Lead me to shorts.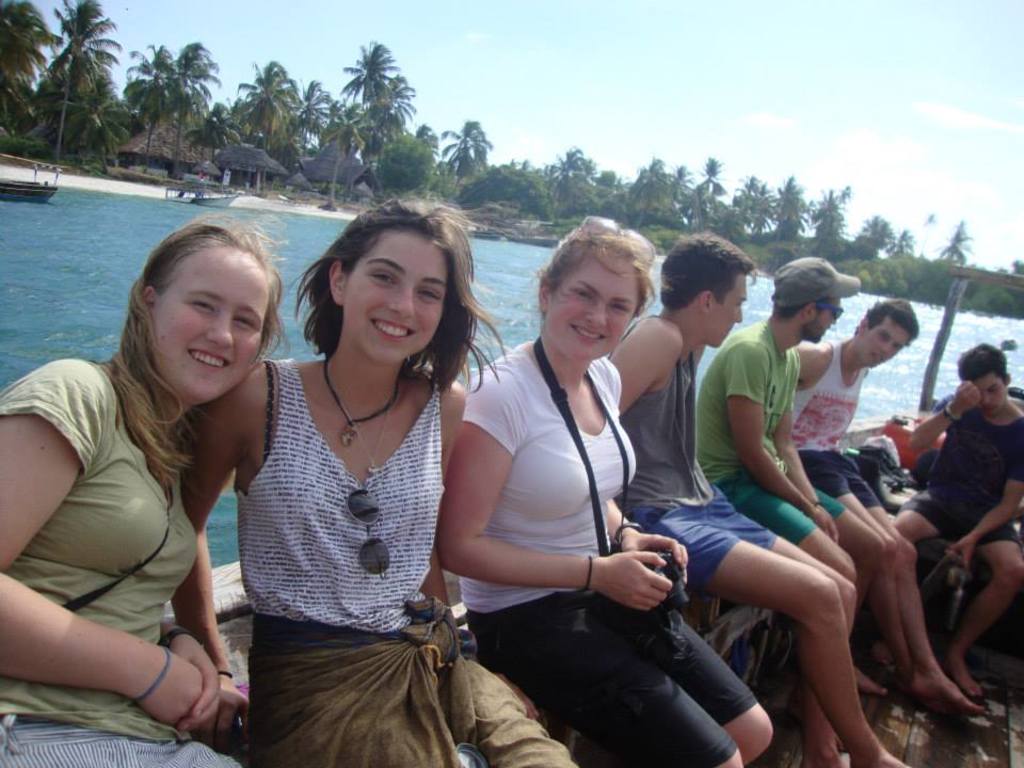
Lead to x1=893 y1=489 x2=1022 y2=545.
